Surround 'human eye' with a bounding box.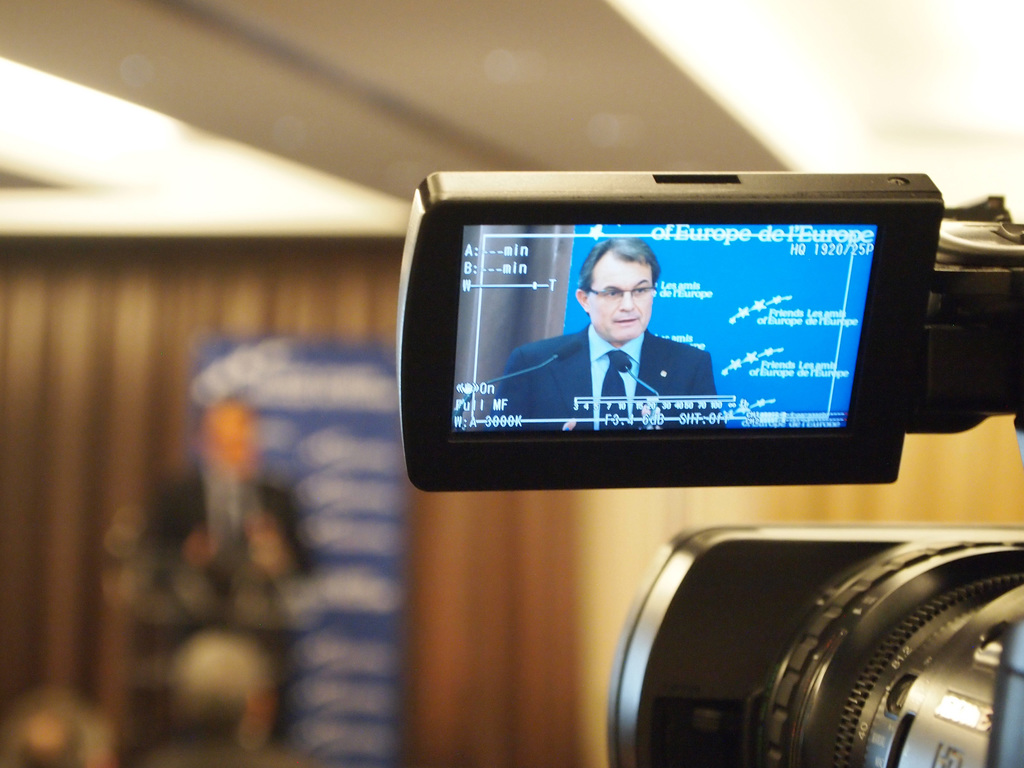
[602, 289, 625, 298].
